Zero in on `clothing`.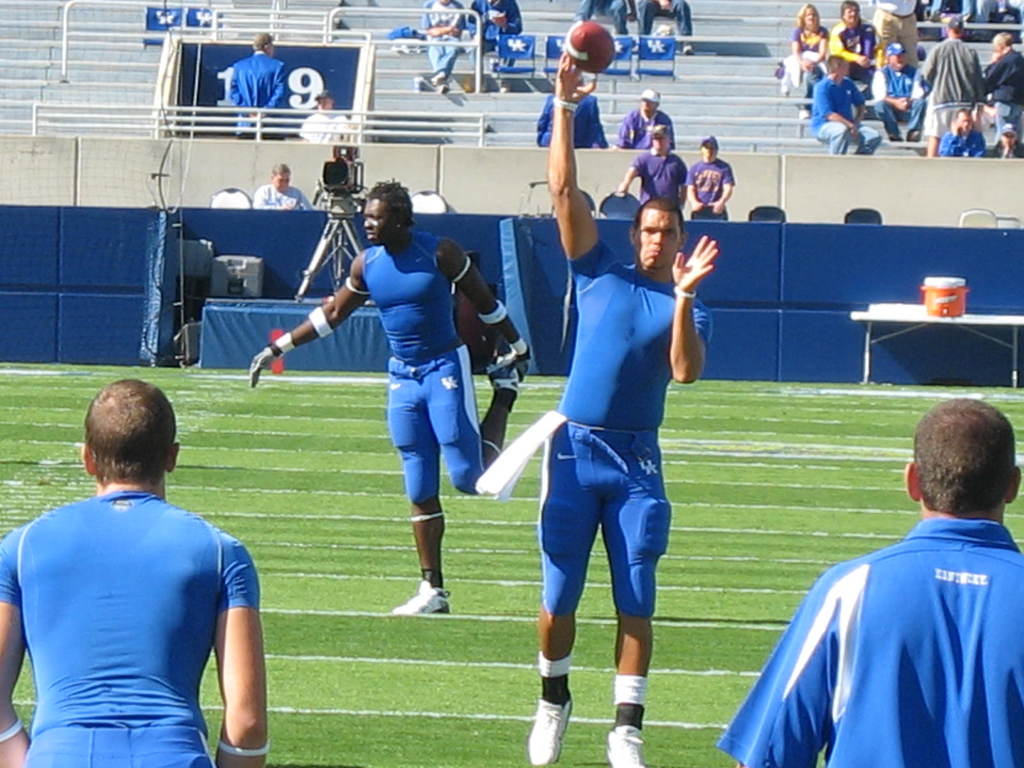
Zeroed in: [538,651,572,709].
